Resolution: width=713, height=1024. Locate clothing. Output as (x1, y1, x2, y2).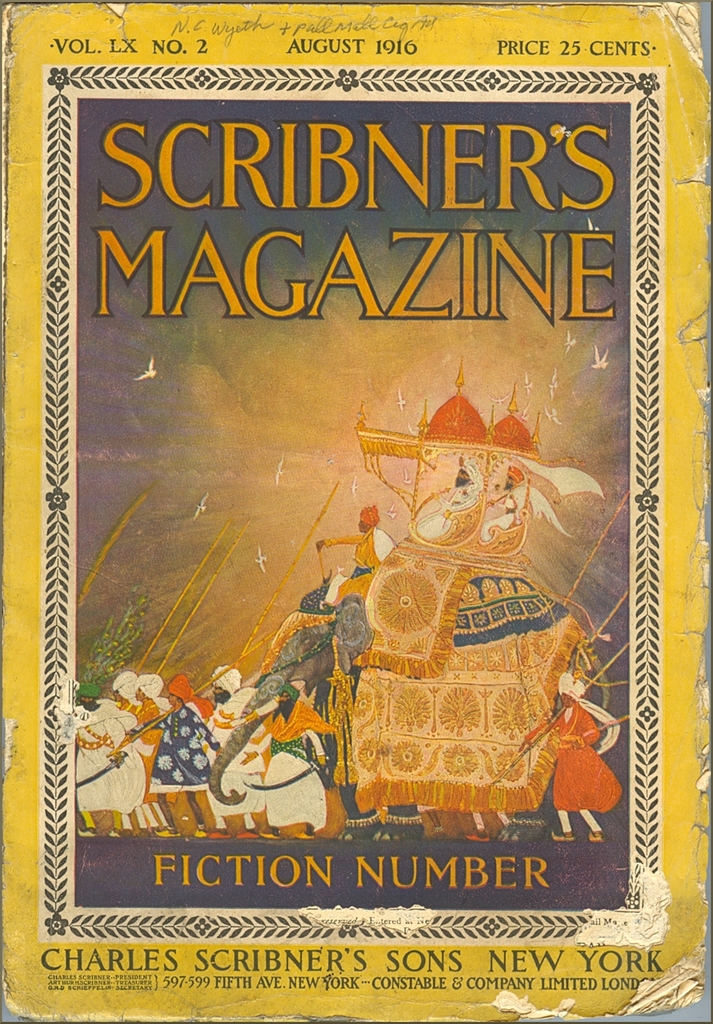
(146, 708, 224, 790).
